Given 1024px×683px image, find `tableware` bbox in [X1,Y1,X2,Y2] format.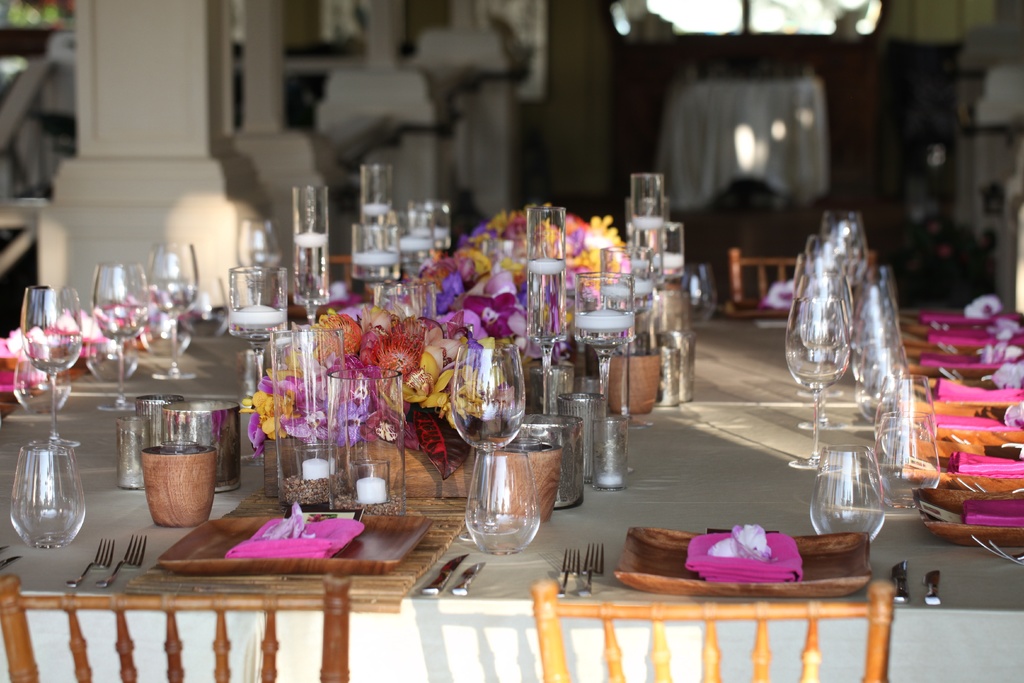
[80,315,141,384].
